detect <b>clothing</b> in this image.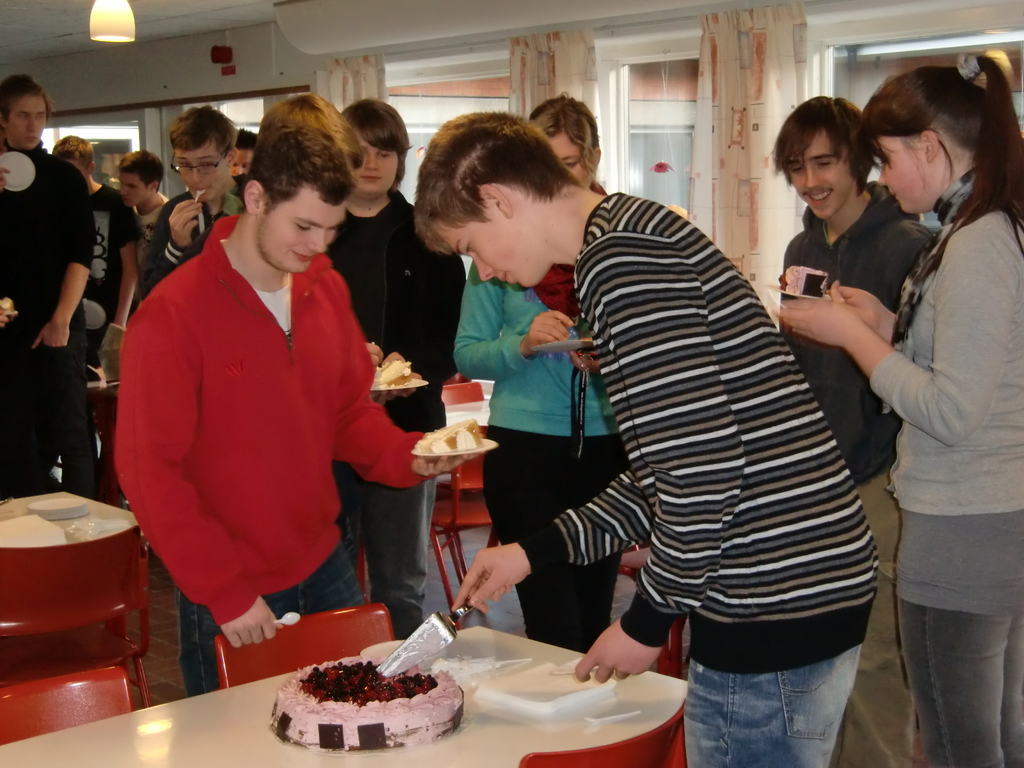
Detection: box(874, 162, 1023, 767).
